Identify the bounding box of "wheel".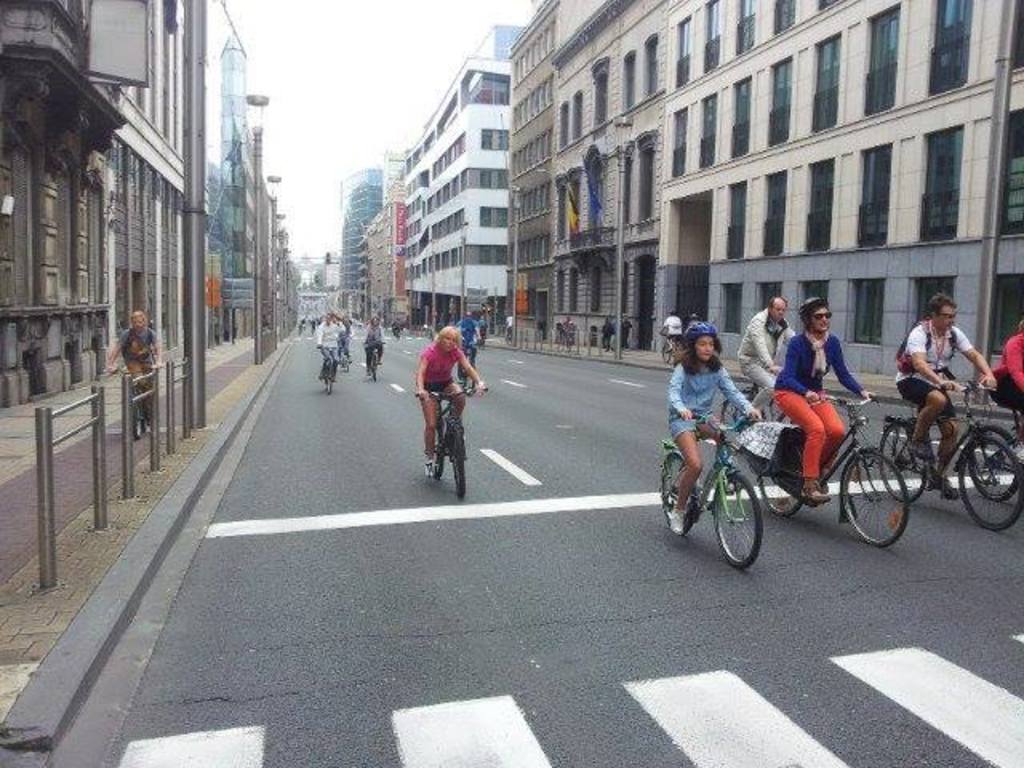
pyautogui.locateOnScreen(357, 346, 384, 373).
